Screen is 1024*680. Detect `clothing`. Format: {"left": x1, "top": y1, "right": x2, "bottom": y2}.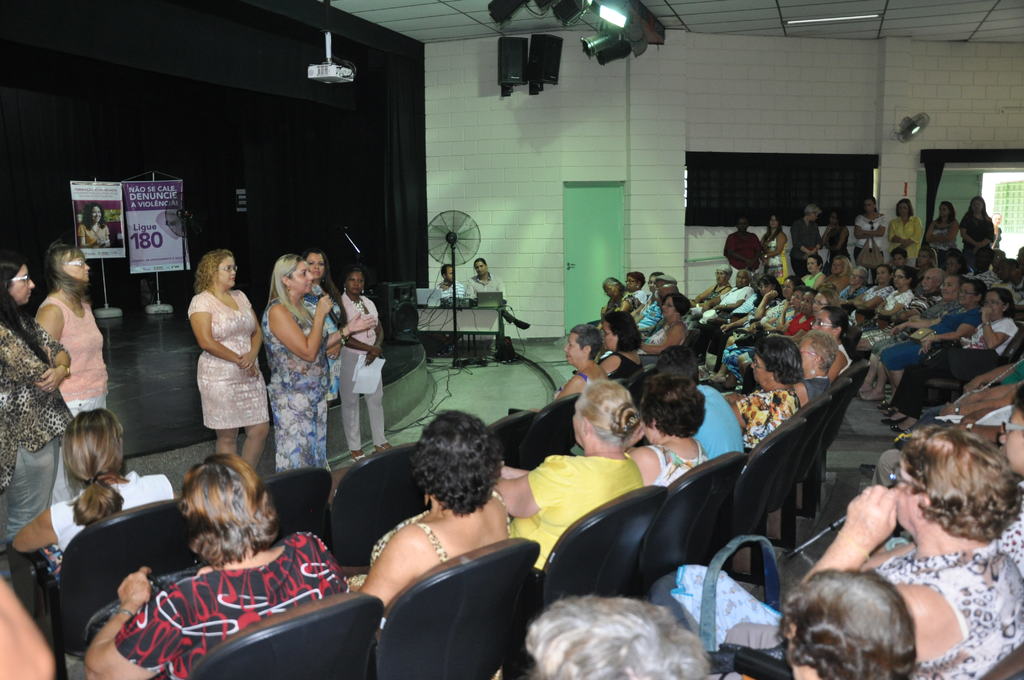
{"left": 888, "top": 218, "right": 923, "bottom": 268}.
